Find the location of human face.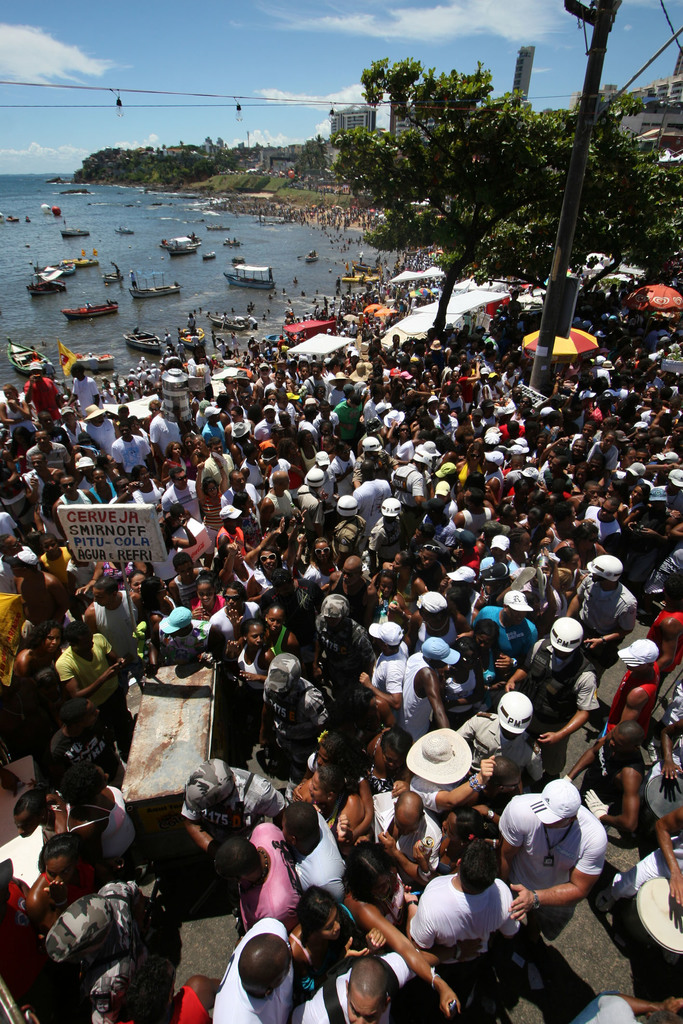
Location: crop(37, 432, 51, 446).
